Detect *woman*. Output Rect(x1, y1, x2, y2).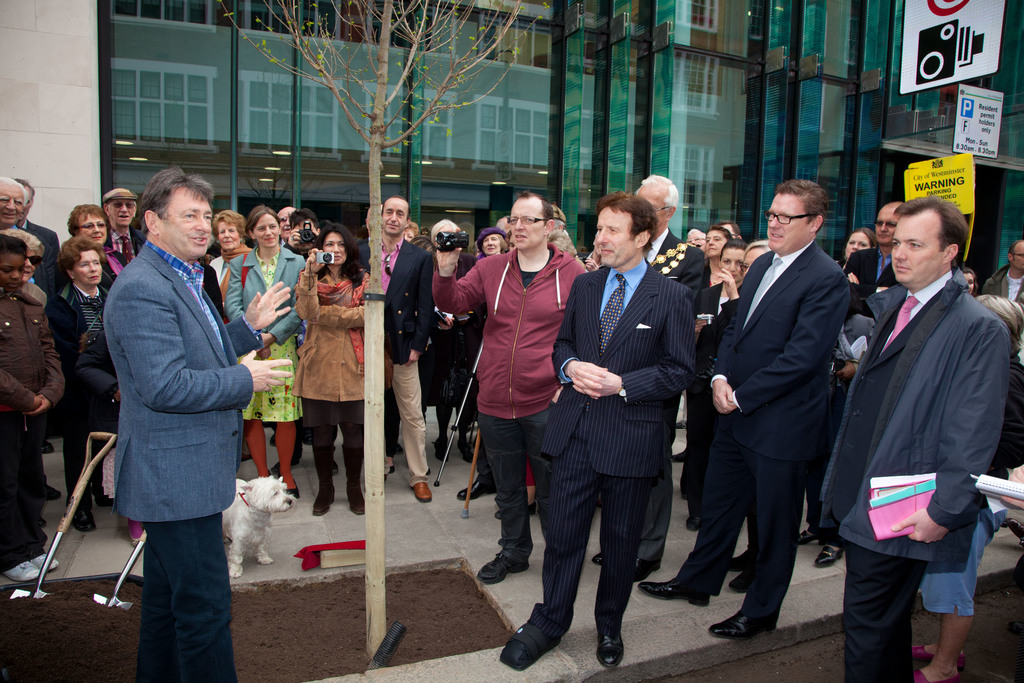
Rect(203, 214, 260, 294).
